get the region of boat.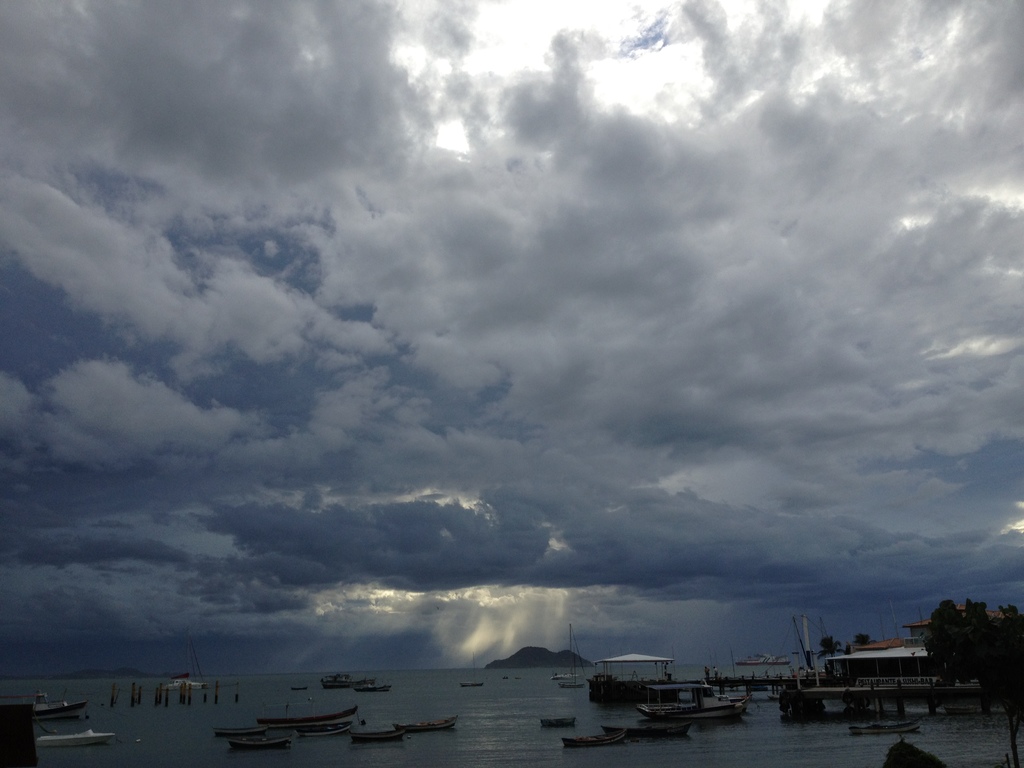
339,730,400,744.
